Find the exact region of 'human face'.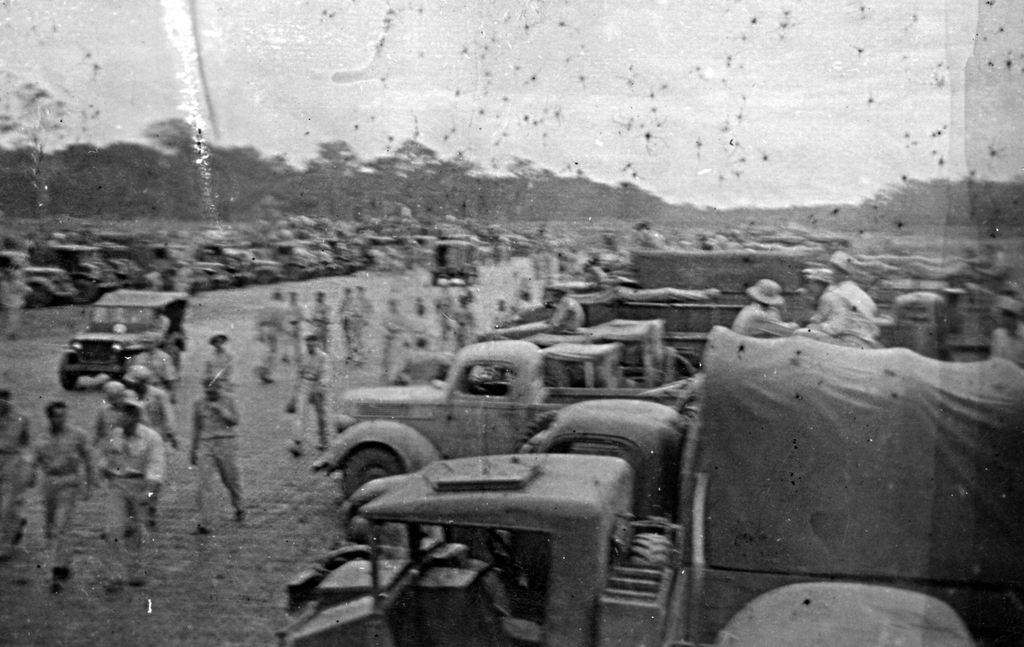
Exact region: (109,398,122,406).
